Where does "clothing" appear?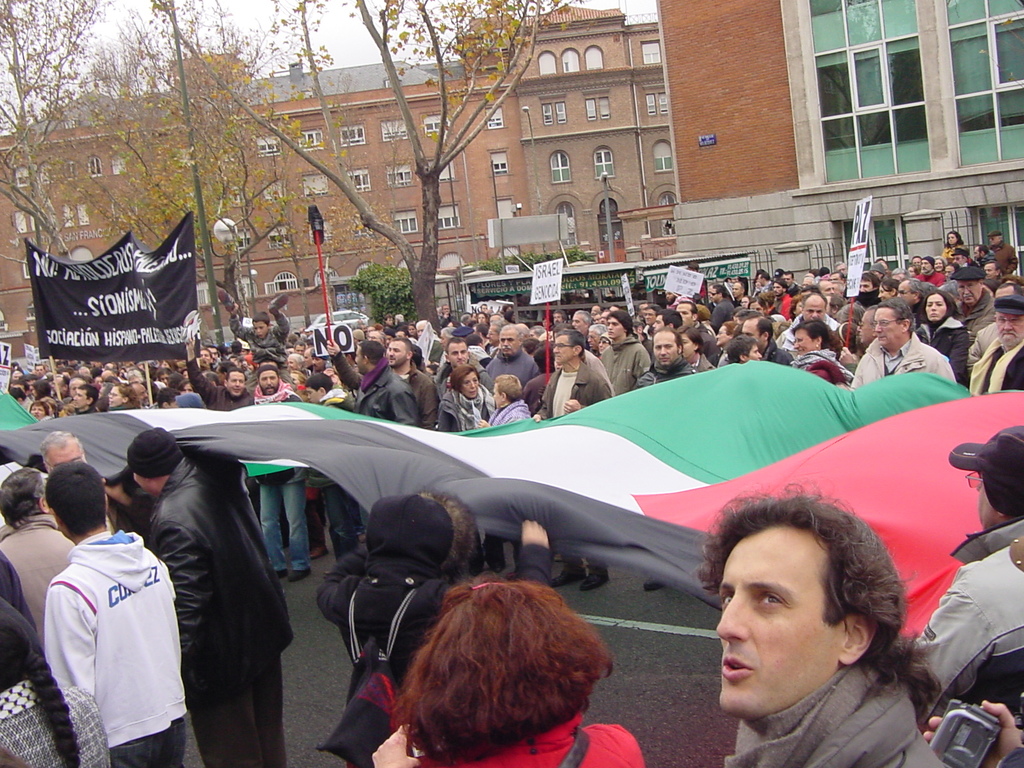
Appears at x1=228, y1=314, x2=294, y2=392.
